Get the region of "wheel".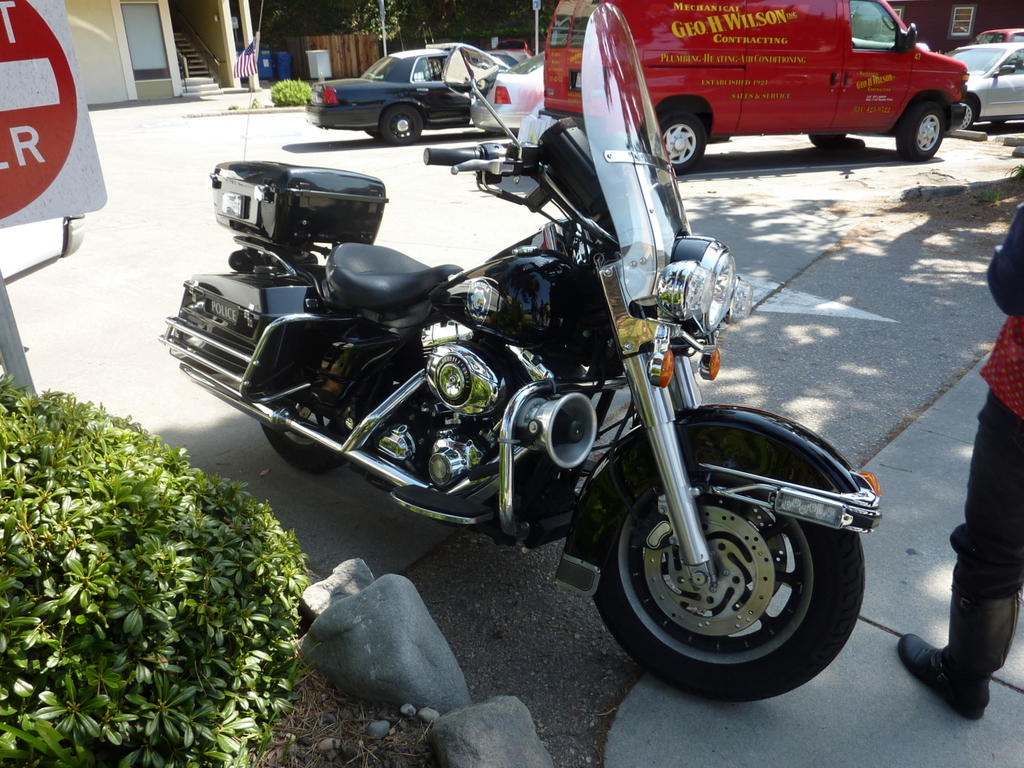
609 483 847 682.
